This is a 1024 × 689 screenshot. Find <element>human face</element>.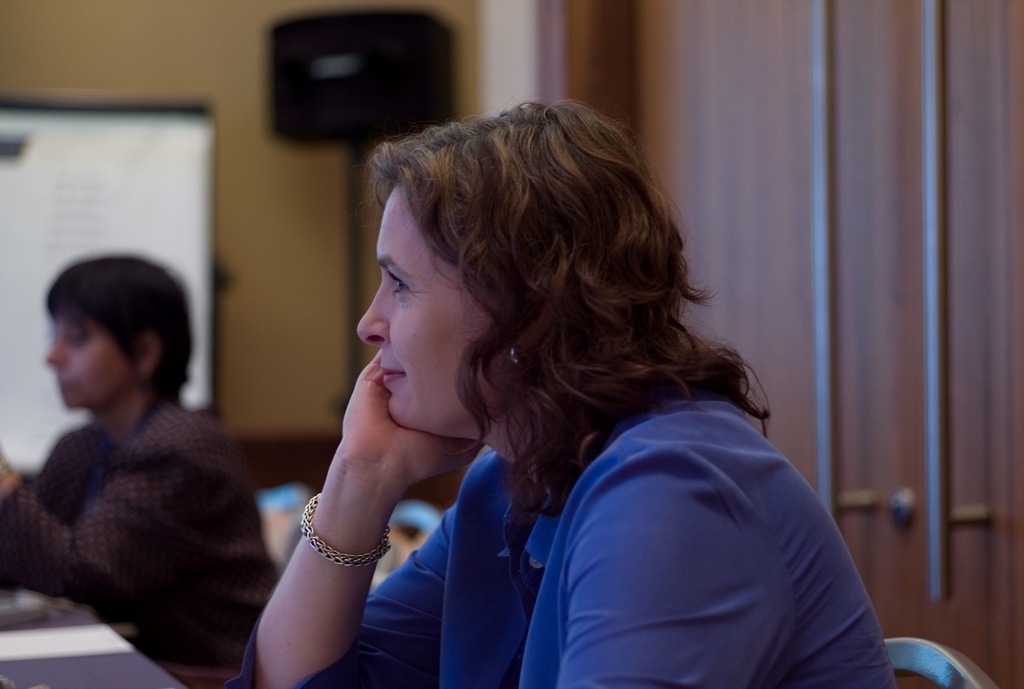
Bounding box: (left=358, top=190, right=514, bottom=431).
